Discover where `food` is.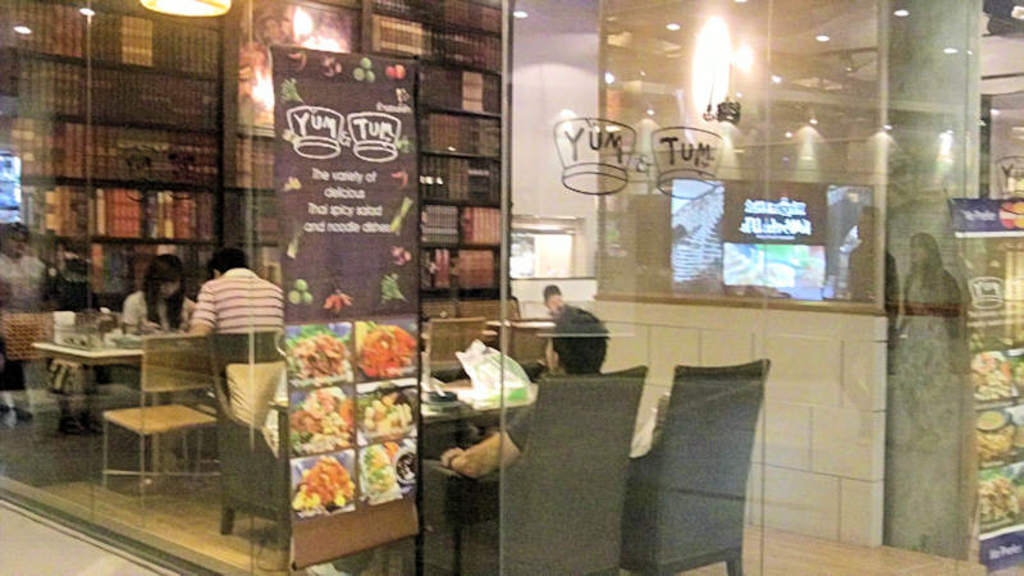
Discovered at 285, 384, 356, 453.
